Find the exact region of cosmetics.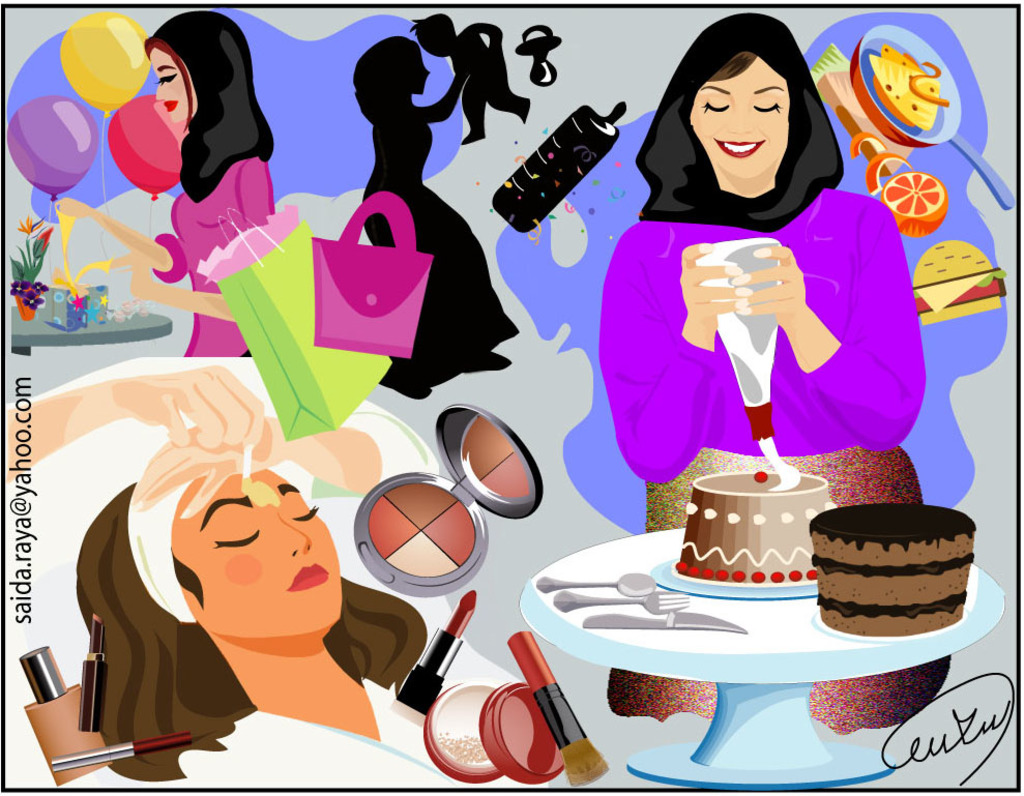
Exact region: l=50, t=727, r=196, b=773.
